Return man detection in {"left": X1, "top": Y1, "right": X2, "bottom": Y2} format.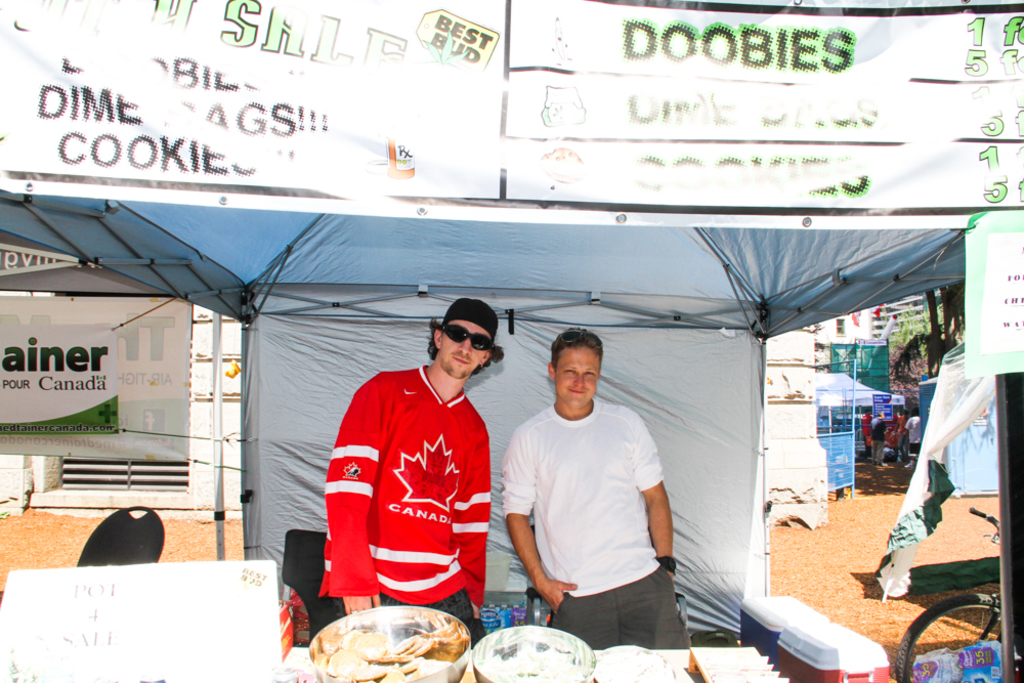
{"left": 868, "top": 411, "right": 891, "bottom": 460}.
